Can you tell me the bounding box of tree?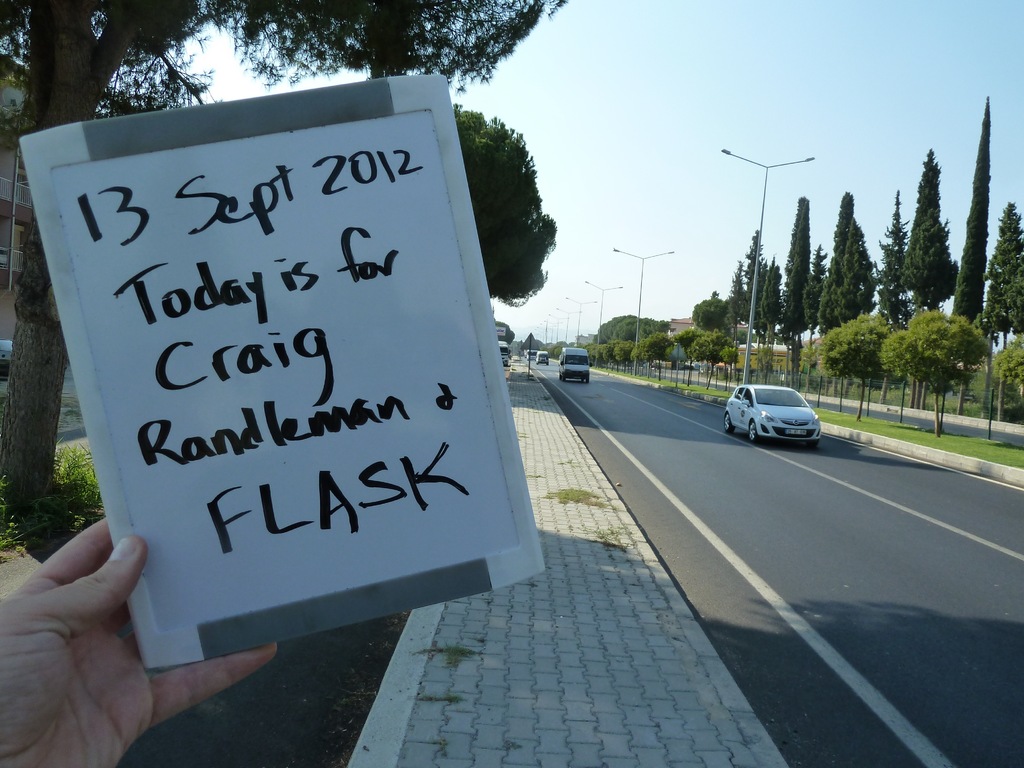
(x1=952, y1=89, x2=993, y2=419).
